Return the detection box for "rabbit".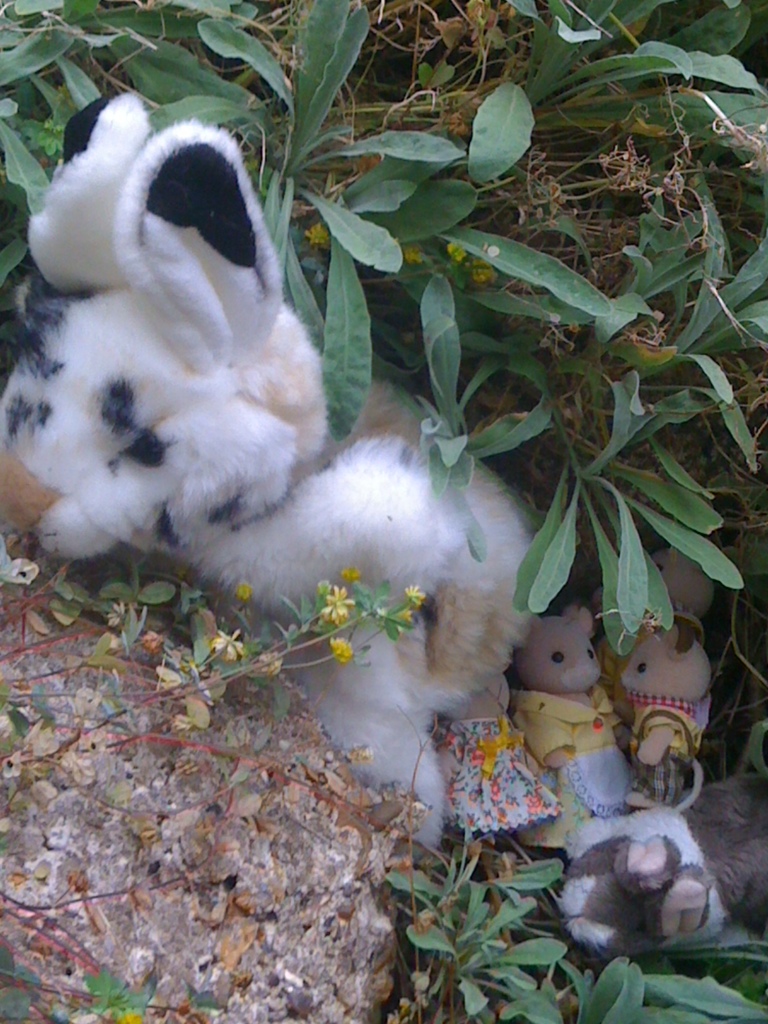
region(436, 620, 557, 884).
